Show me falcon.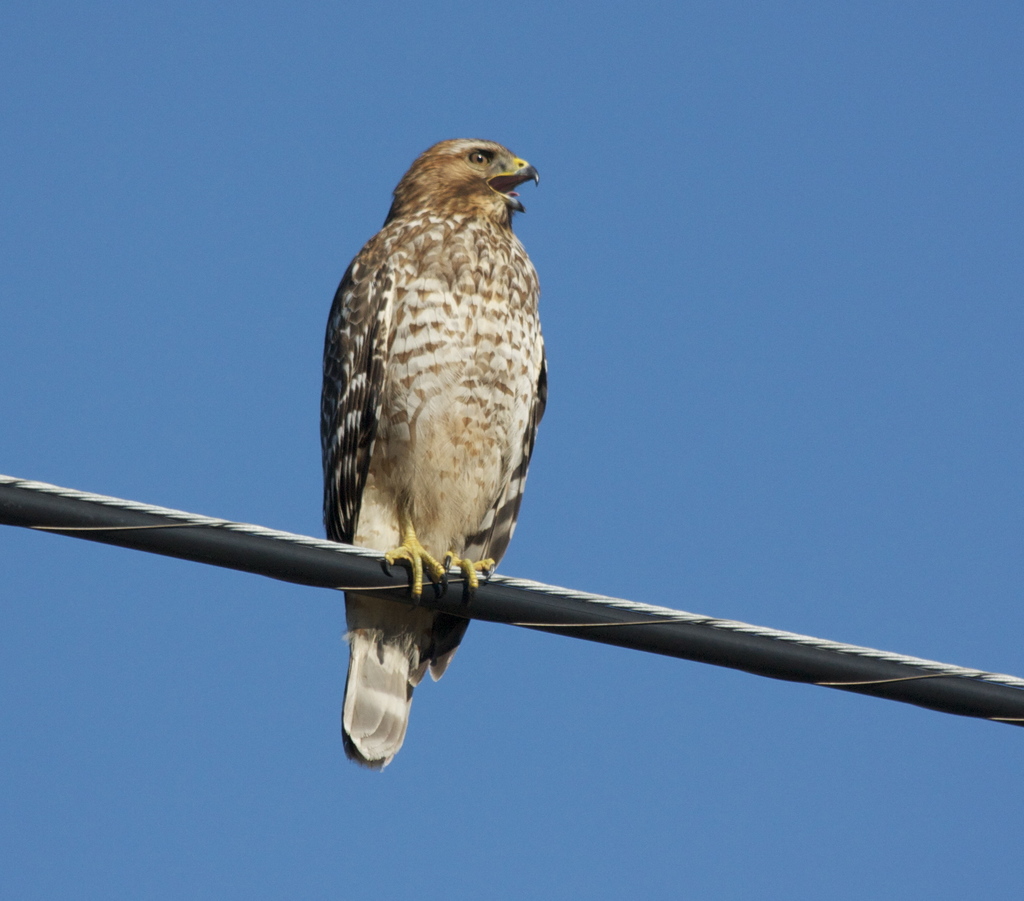
falcon is here: x1=317, y1=135, x2=545, y2=779.
